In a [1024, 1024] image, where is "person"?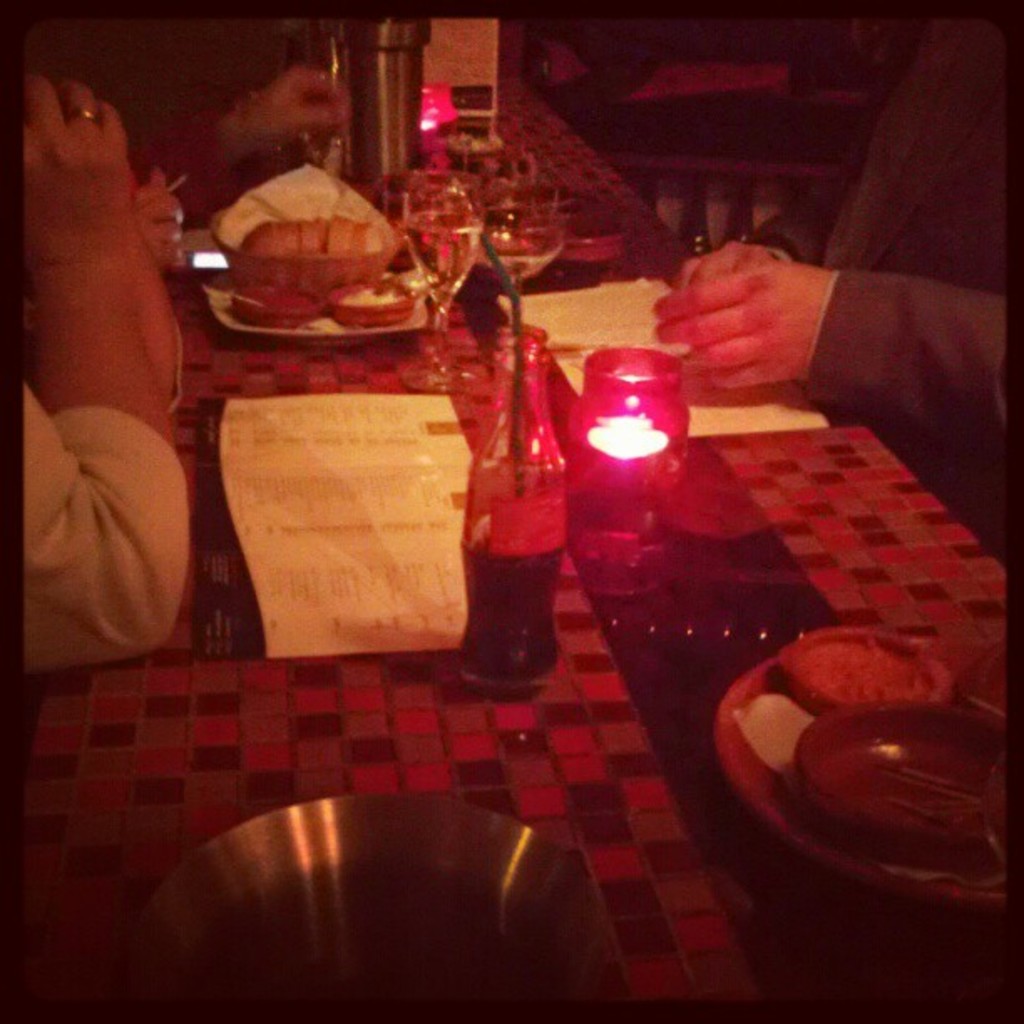
BBox(656, 0, 1022, 559).
